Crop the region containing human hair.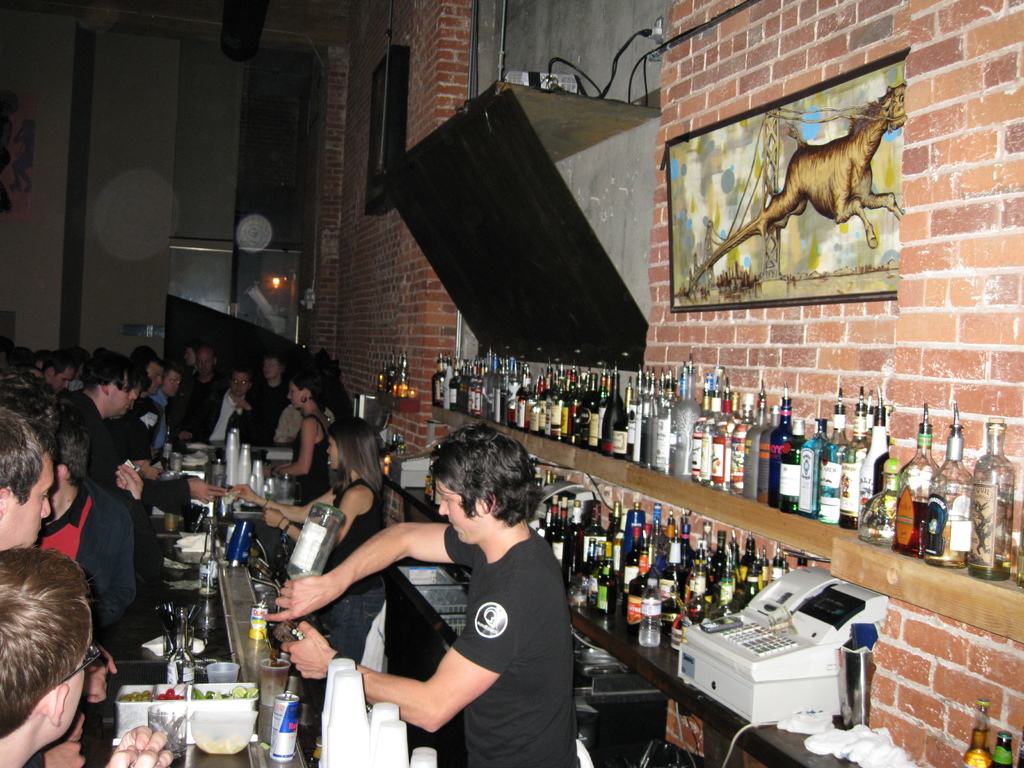
Crop region: rect(58, 396, 92, 487).
